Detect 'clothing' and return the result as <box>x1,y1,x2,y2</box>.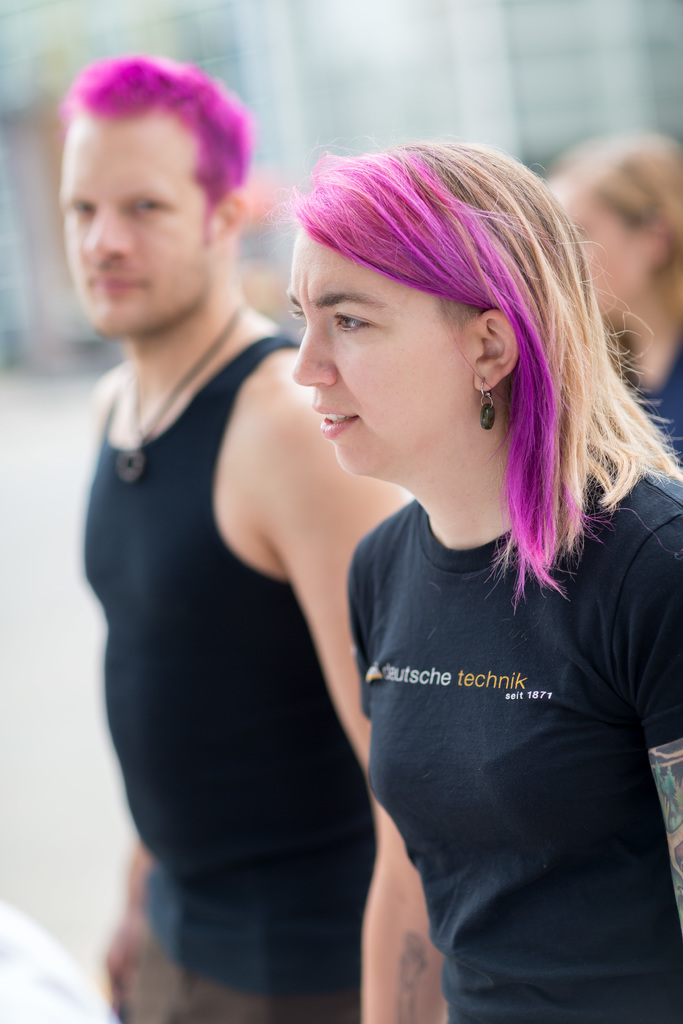
<box>85,333,386,1023</box>.
